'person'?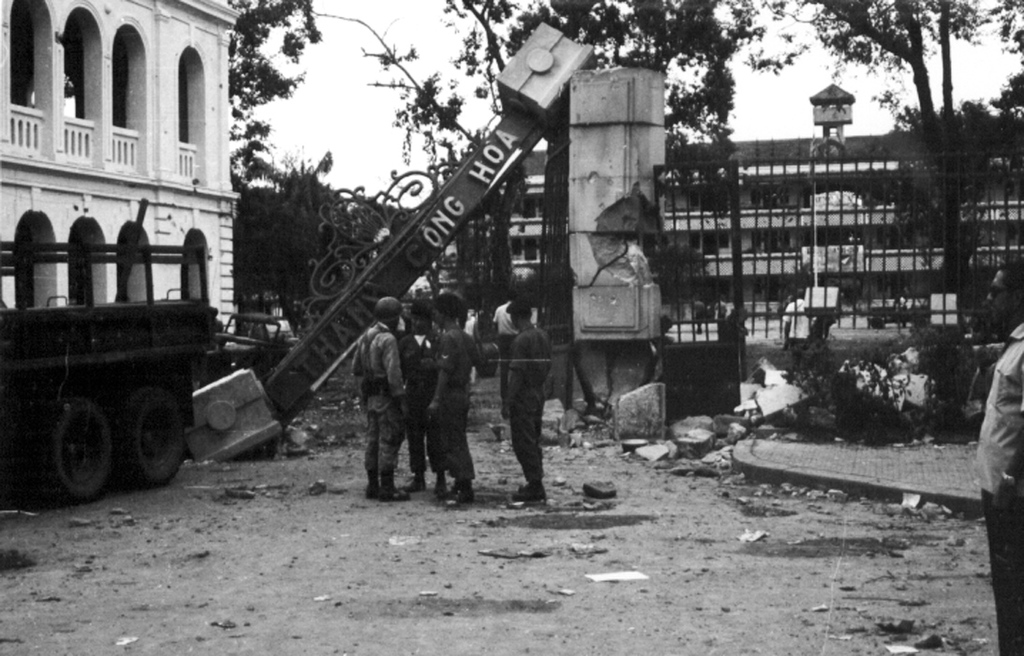
(left=974, top=262, right=1023, bottom=655)
